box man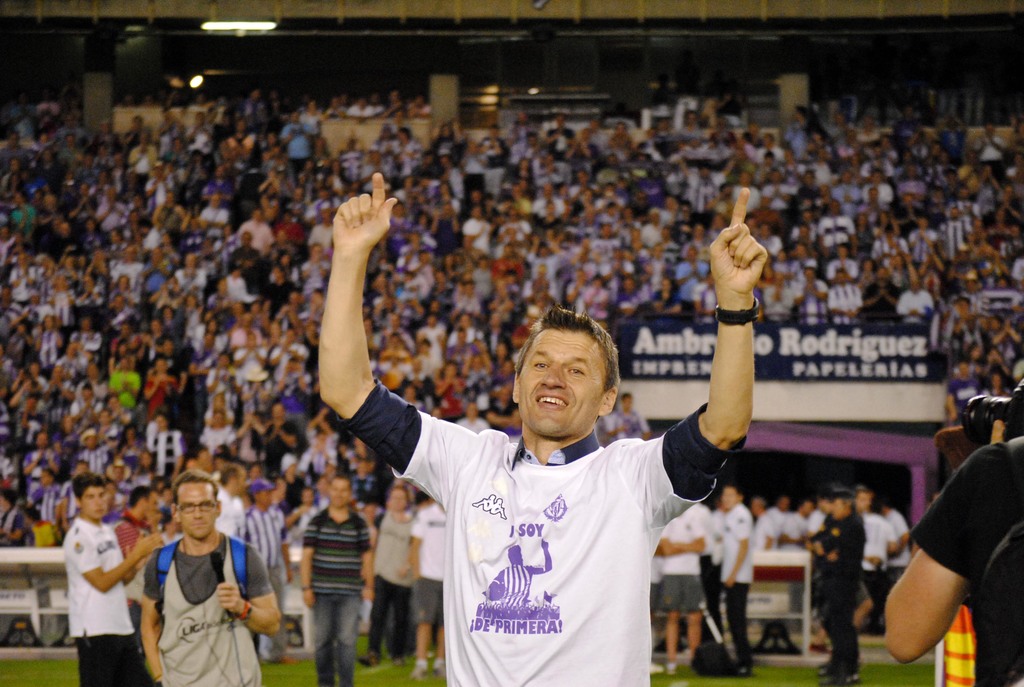
232,475,298,668
